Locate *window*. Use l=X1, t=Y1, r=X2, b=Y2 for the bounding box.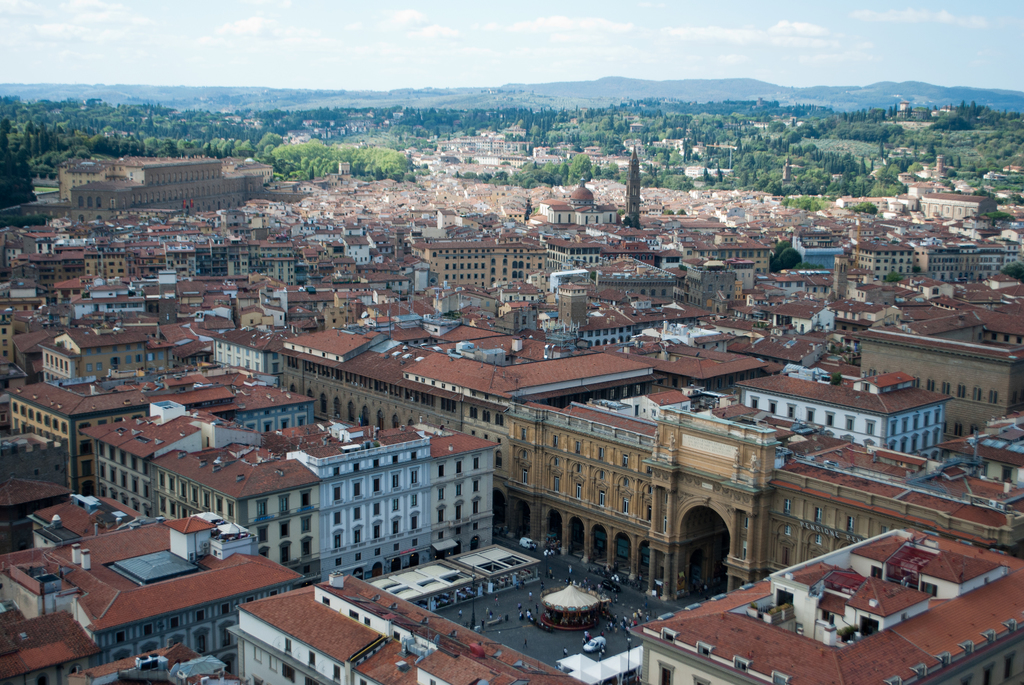
l=273, t=364, r=278, b=372.
